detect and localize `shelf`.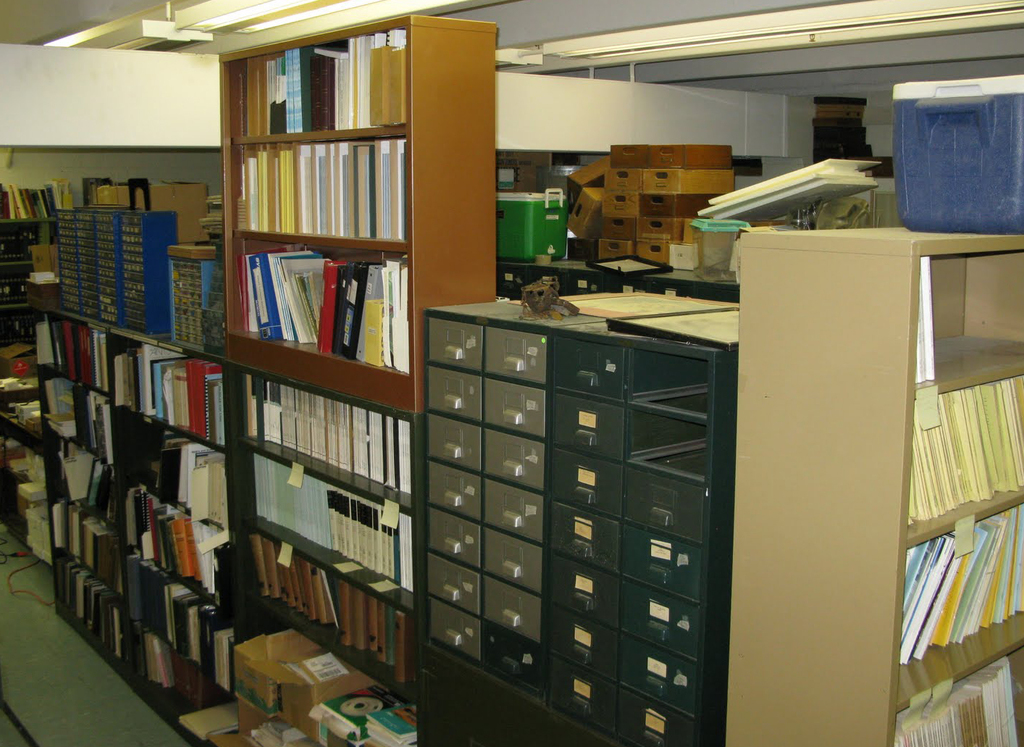
Localized at (x1=51, y1=302, x2=234, y2=746).
